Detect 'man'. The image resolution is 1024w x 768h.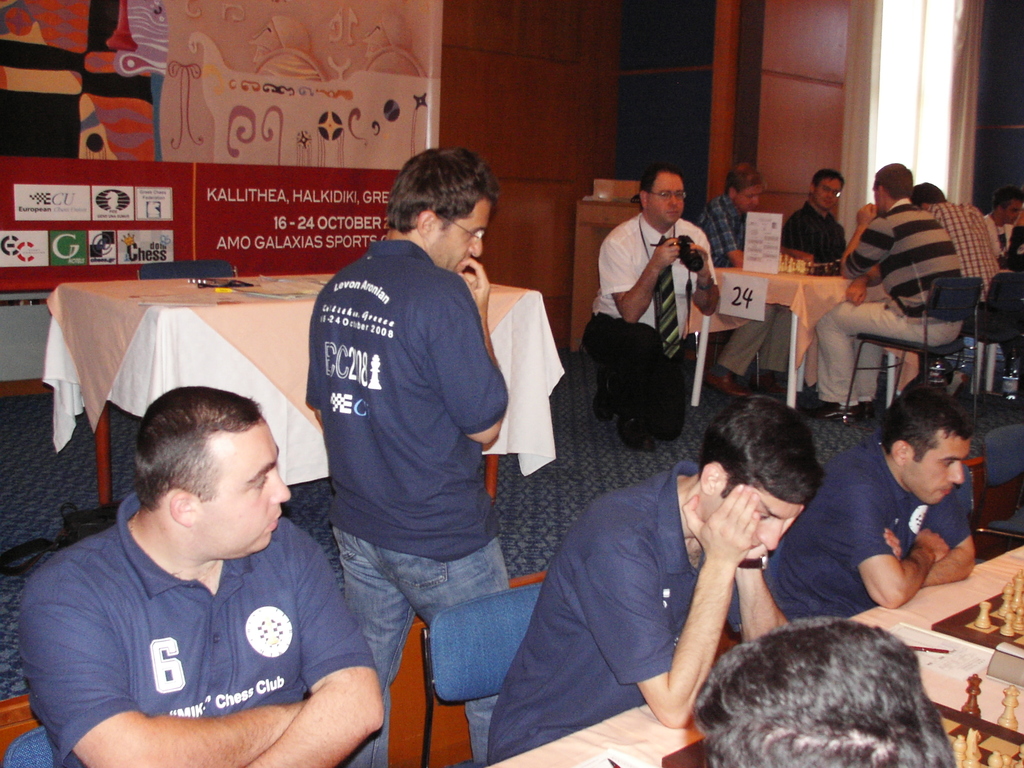
<bbox>763, 386, 984, 637</bbox>.
